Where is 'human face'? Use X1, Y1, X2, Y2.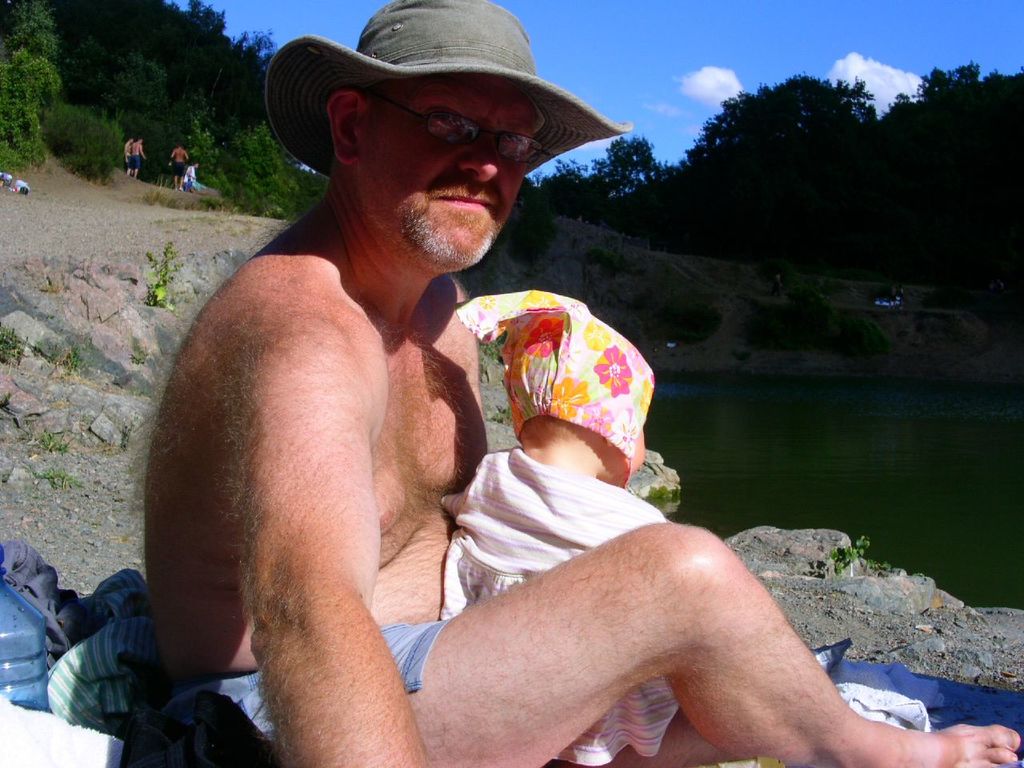
357, 74, 533, 262.
